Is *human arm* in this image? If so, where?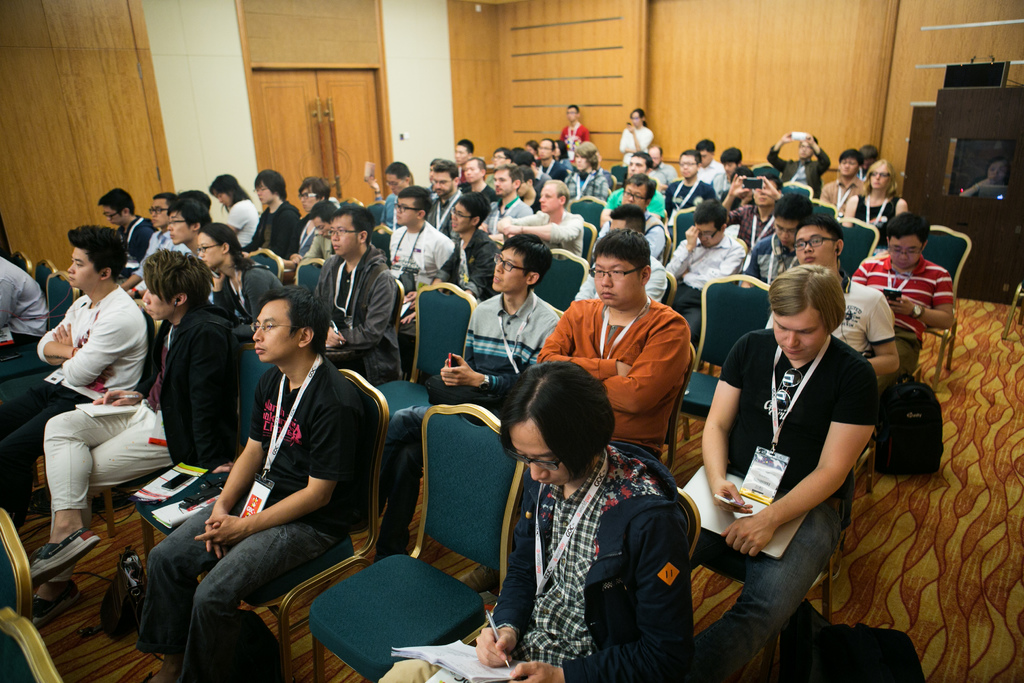
Yes, at 626,120,655,154.
